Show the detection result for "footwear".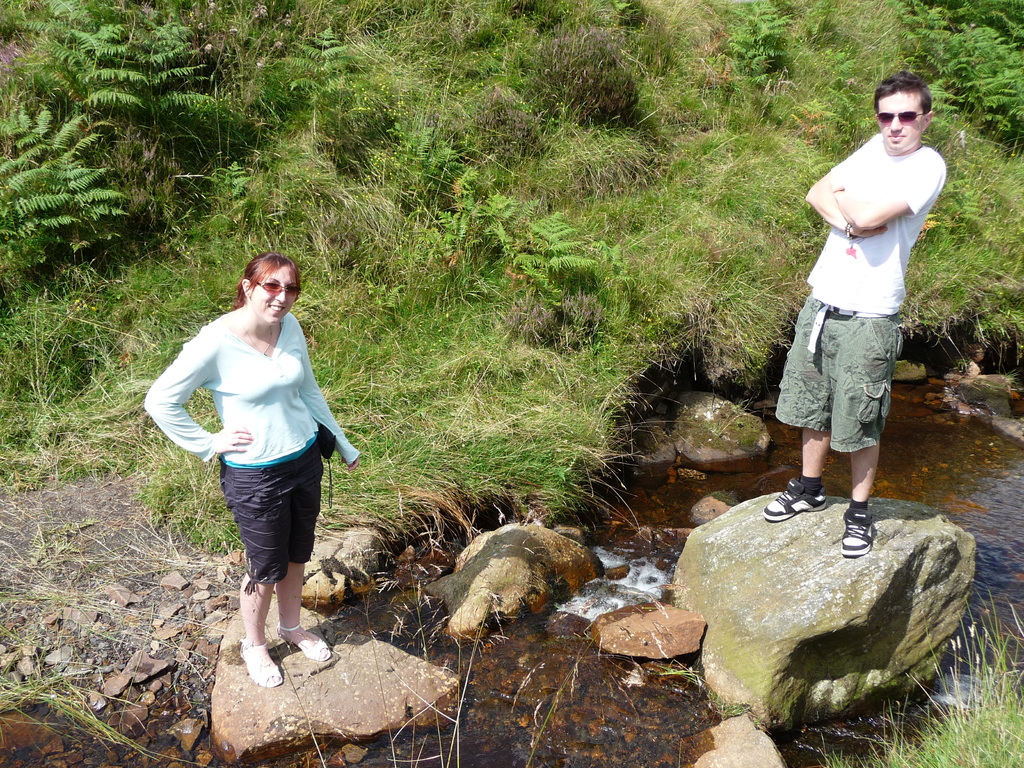
crop(764, 479, 829, 522).
